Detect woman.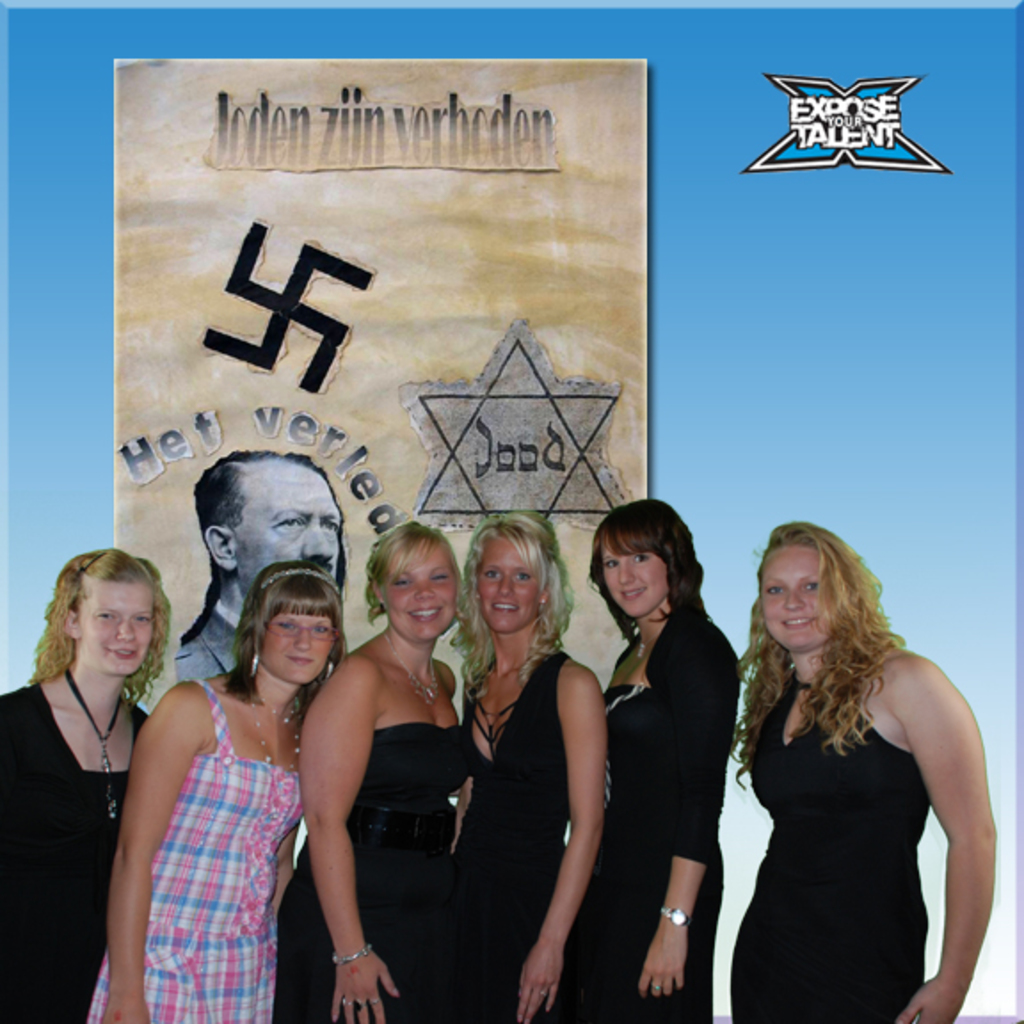
Detected at Rect(539, 498, 752, 1022).
